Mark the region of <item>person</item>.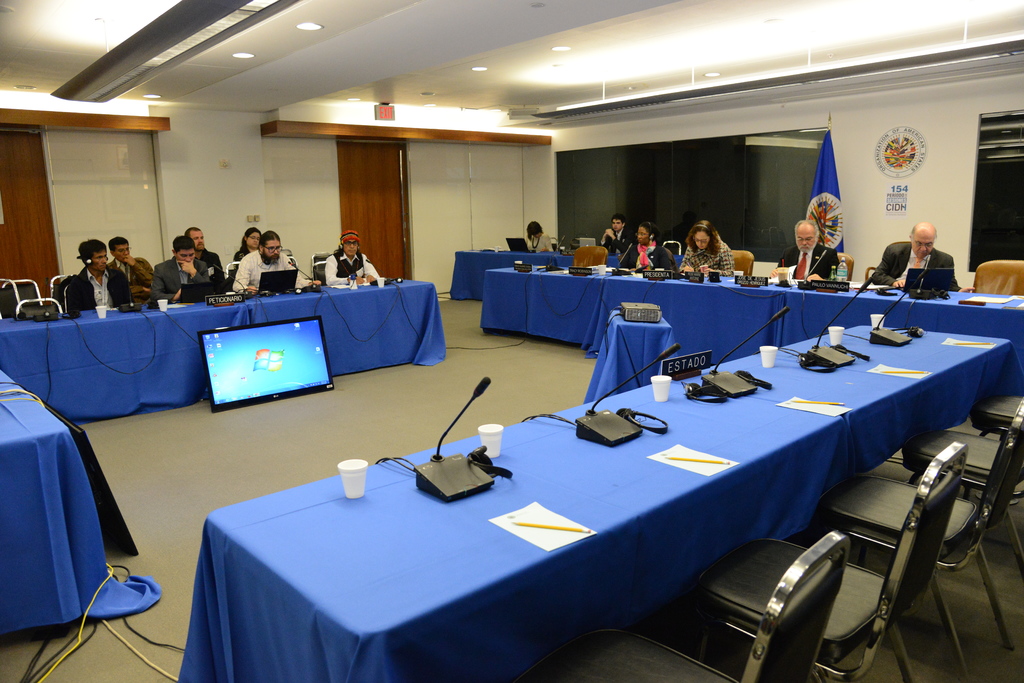
Region: (x1=74, y1=235, x2=136, y2=311).
